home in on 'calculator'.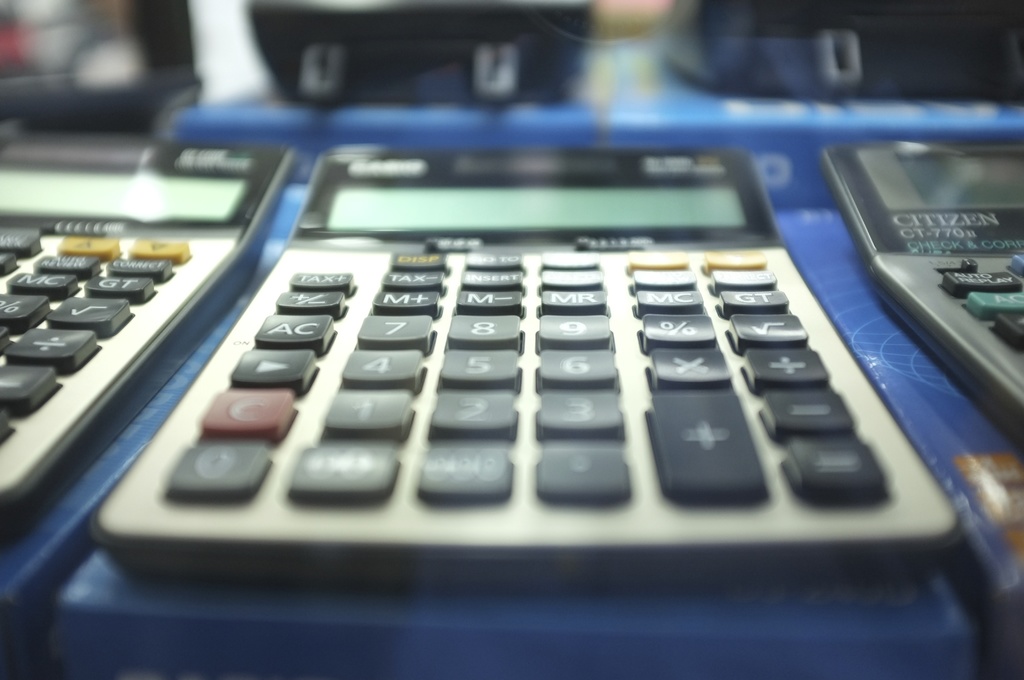
Homed in at x1=821 y1=127 x2=1023 y2=467.
